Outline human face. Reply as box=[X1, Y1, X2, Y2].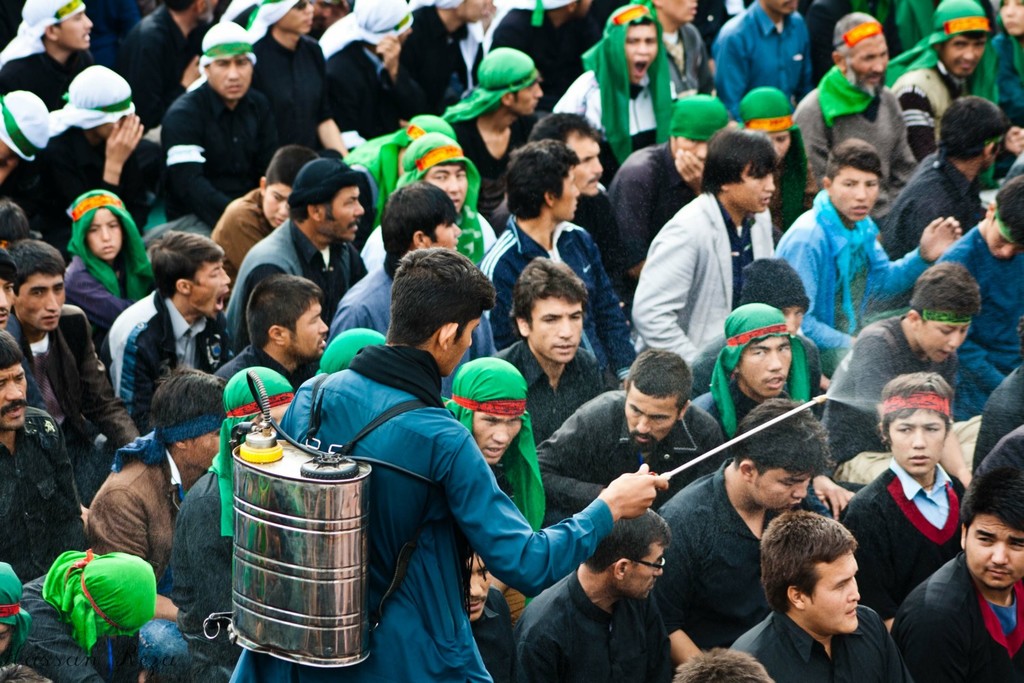
box=[87, 210, 124, 262].
